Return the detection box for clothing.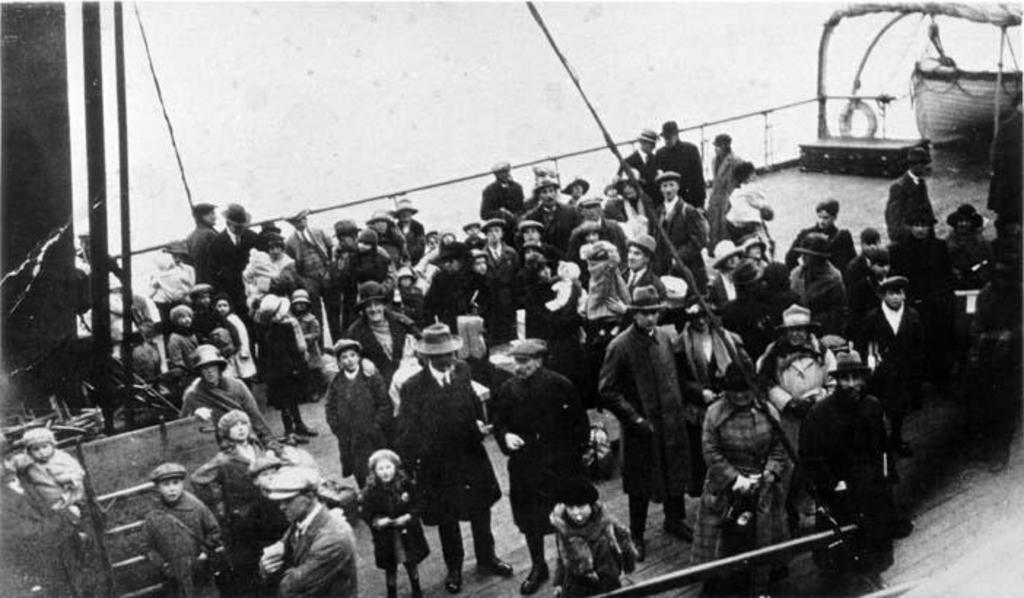
x1=528 y1=200 x2=572 y2=258.
